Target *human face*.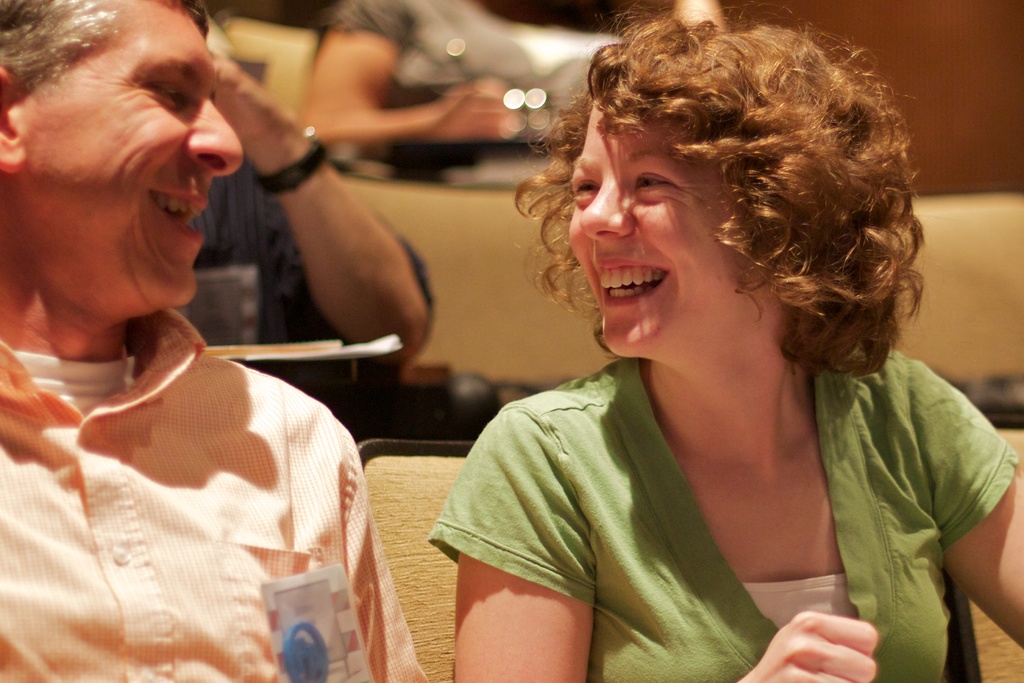
Target region: l=568, t=103, r=772, b=356.
